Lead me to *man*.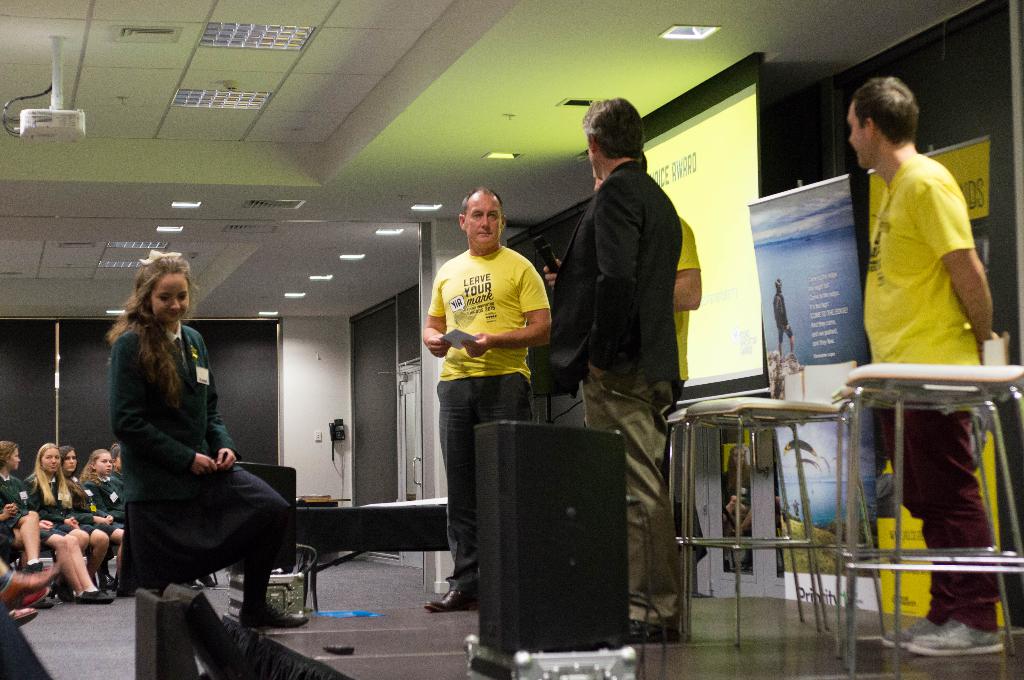
Lead to BBox(826, 77, 1002, 527).
